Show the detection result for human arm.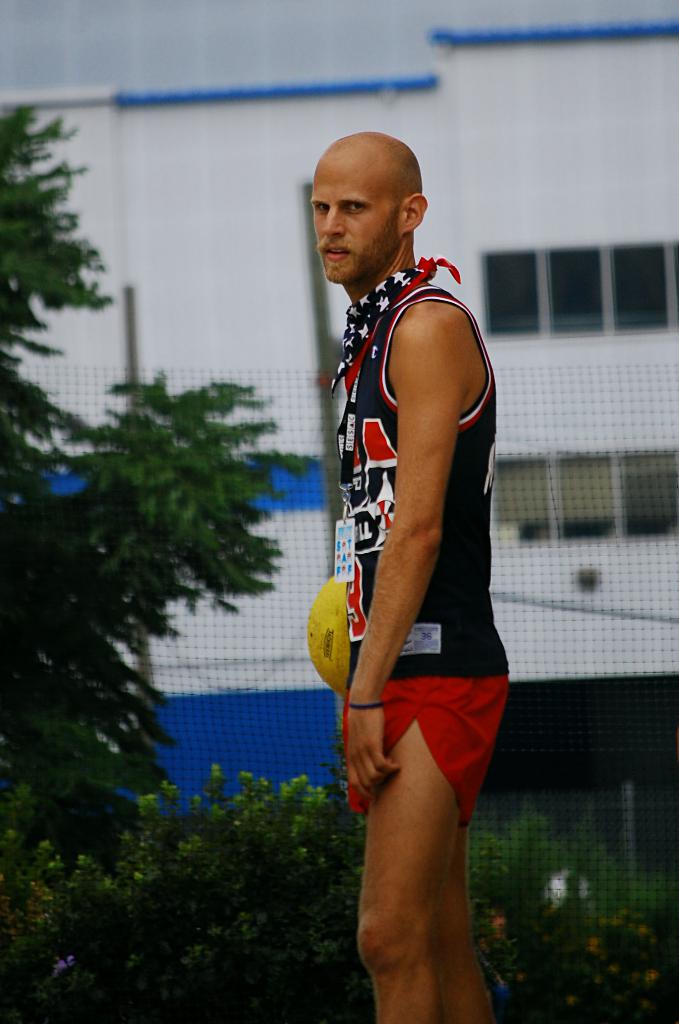
341 317 479 726.
